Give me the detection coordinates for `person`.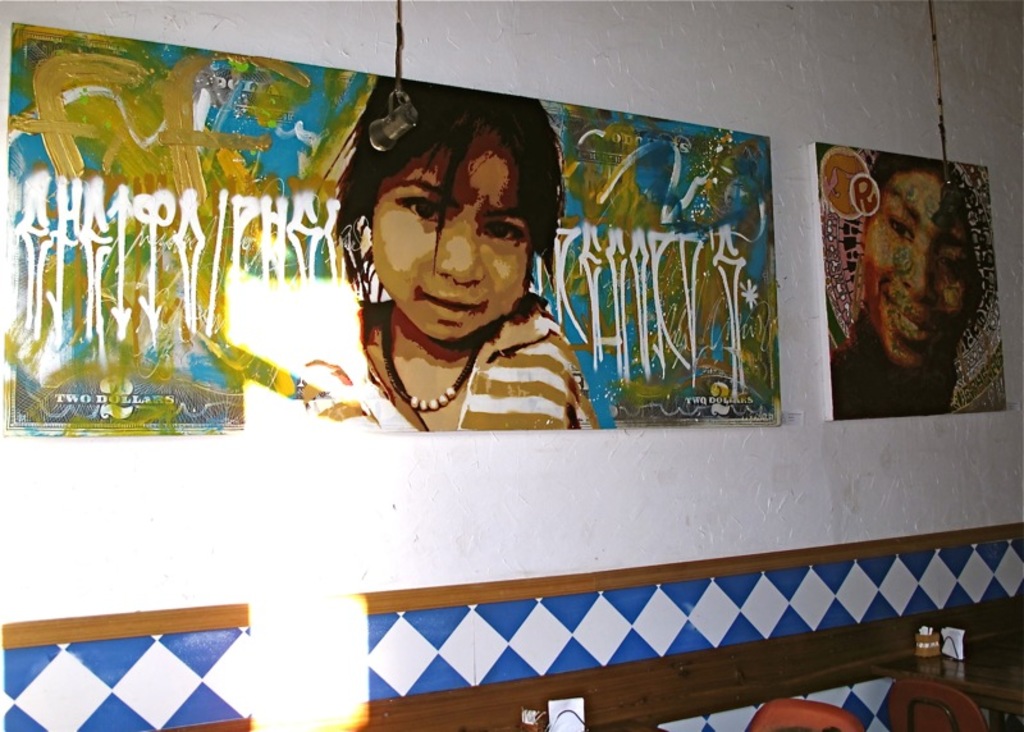
[left=300, top=106, right=602, bottom=450].
